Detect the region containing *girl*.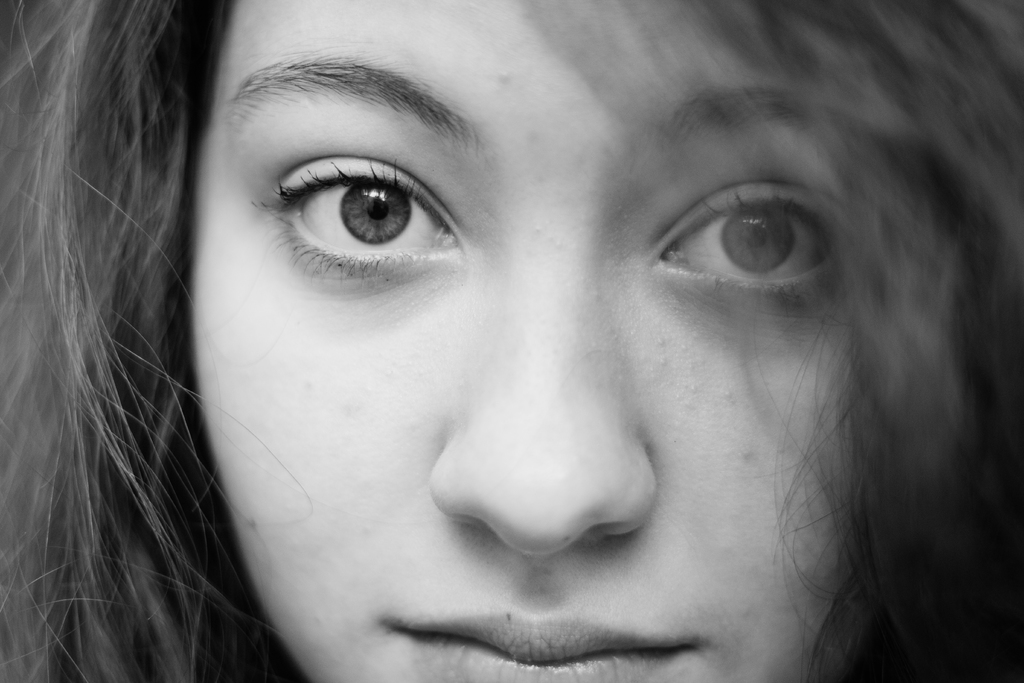
[0, 0, 1023, 682].
